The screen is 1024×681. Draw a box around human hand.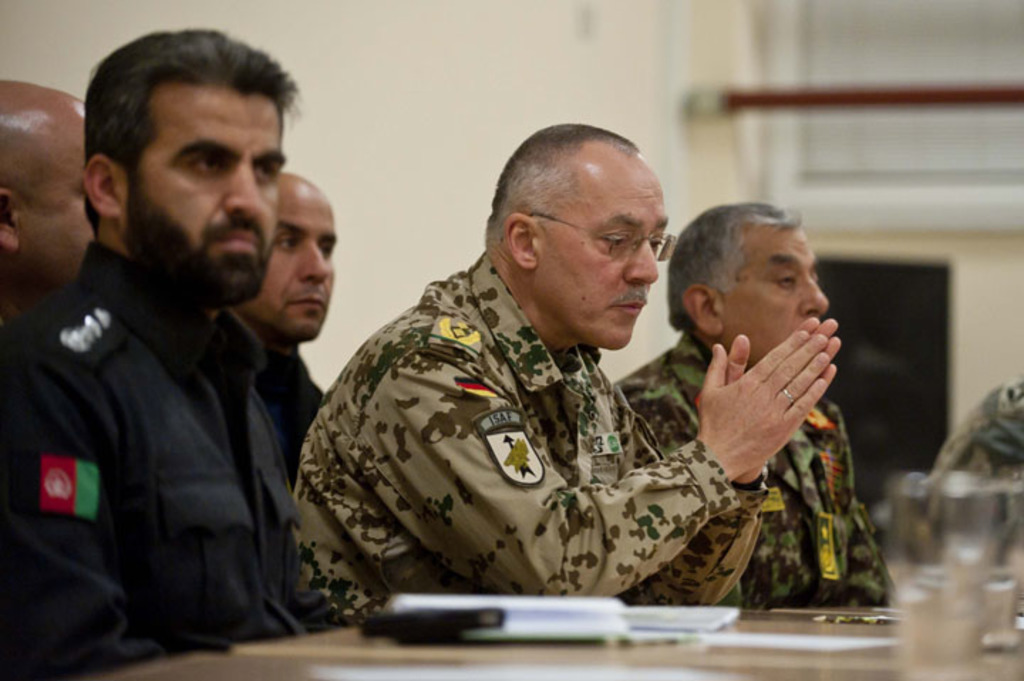
x1=724 y1=313 x2=838 y2=478.
